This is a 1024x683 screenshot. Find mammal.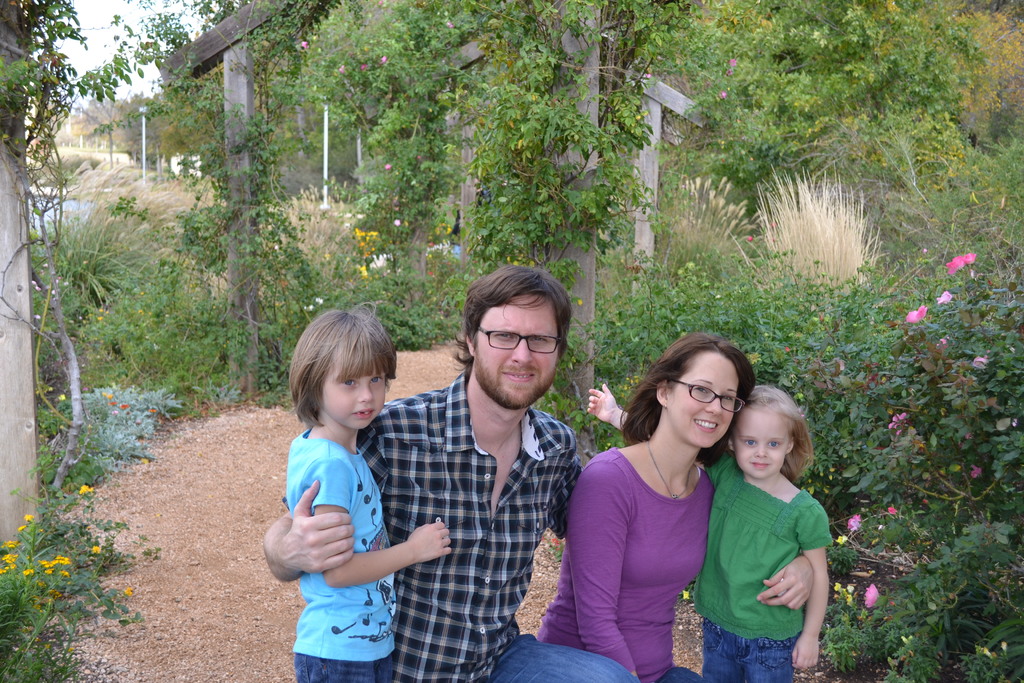
Bounding box: bbox=[260, 263, 641, 682].
